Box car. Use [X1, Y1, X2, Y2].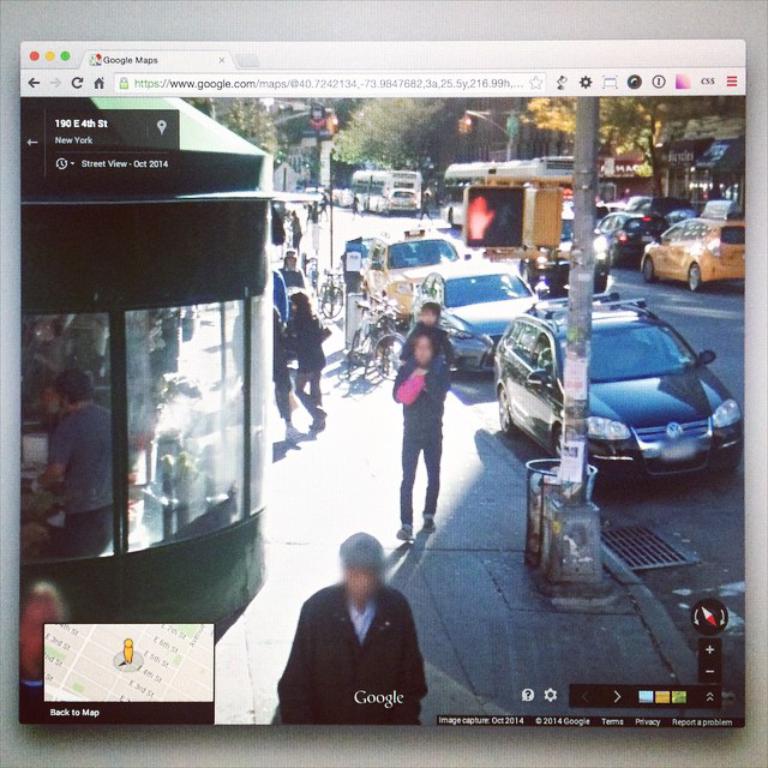
[358, 227, 464, 299].
